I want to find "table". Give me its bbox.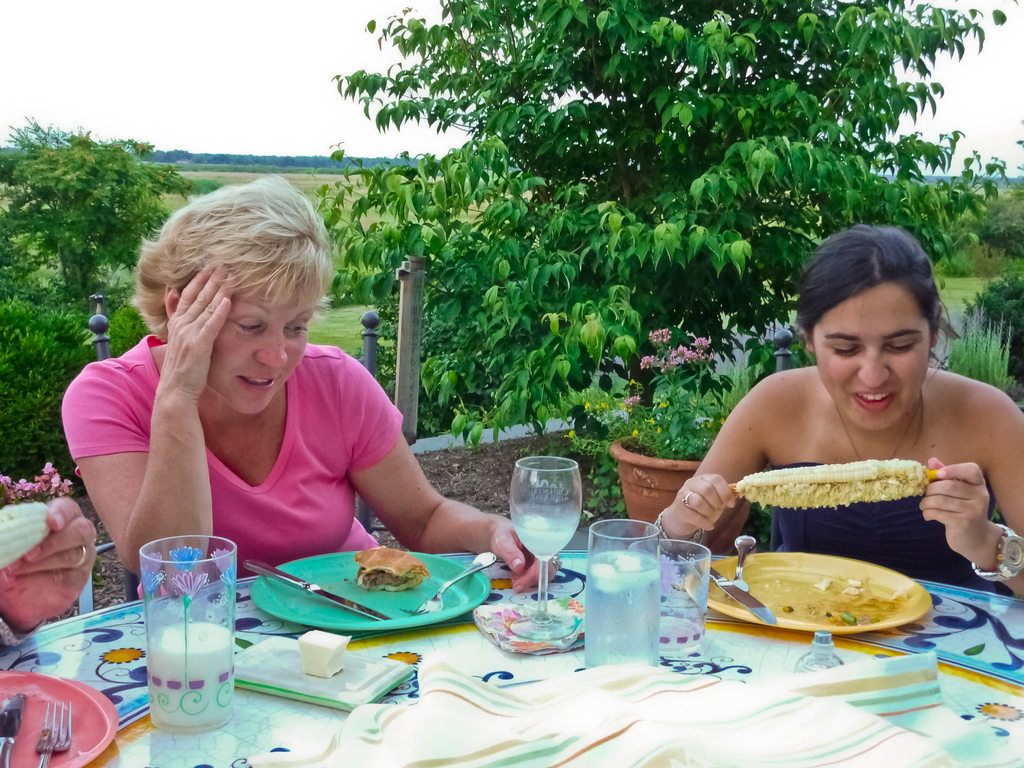
rect(56, 507, 911, 720).
